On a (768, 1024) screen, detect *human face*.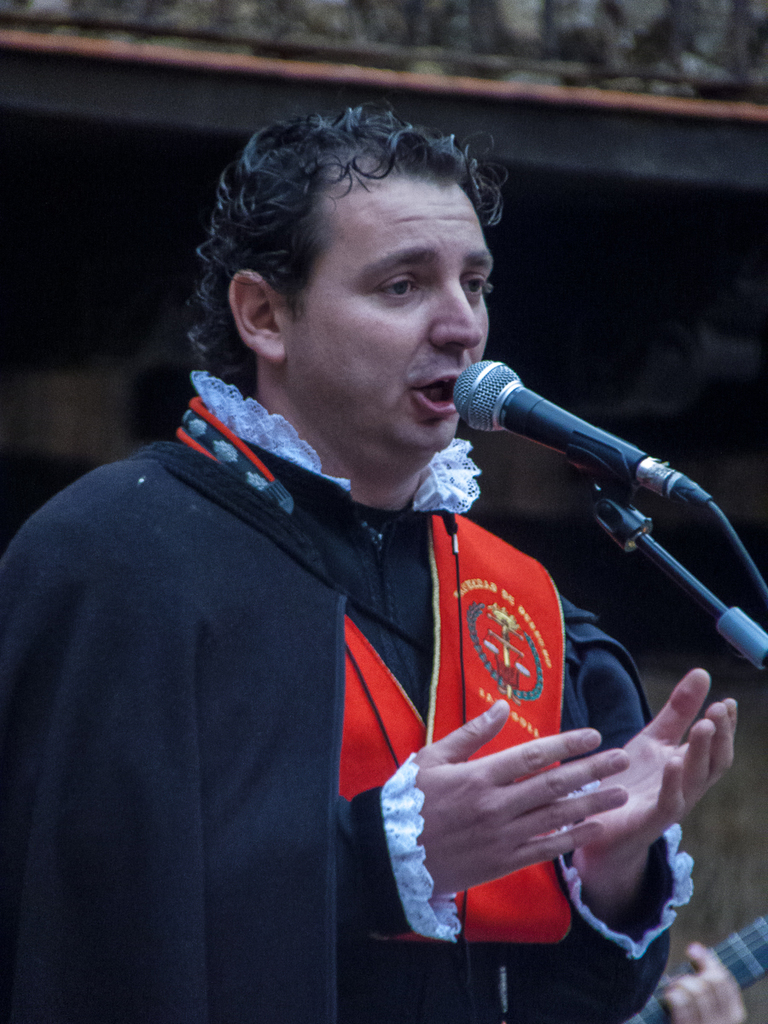
<box>279,159,491,457</box>.
